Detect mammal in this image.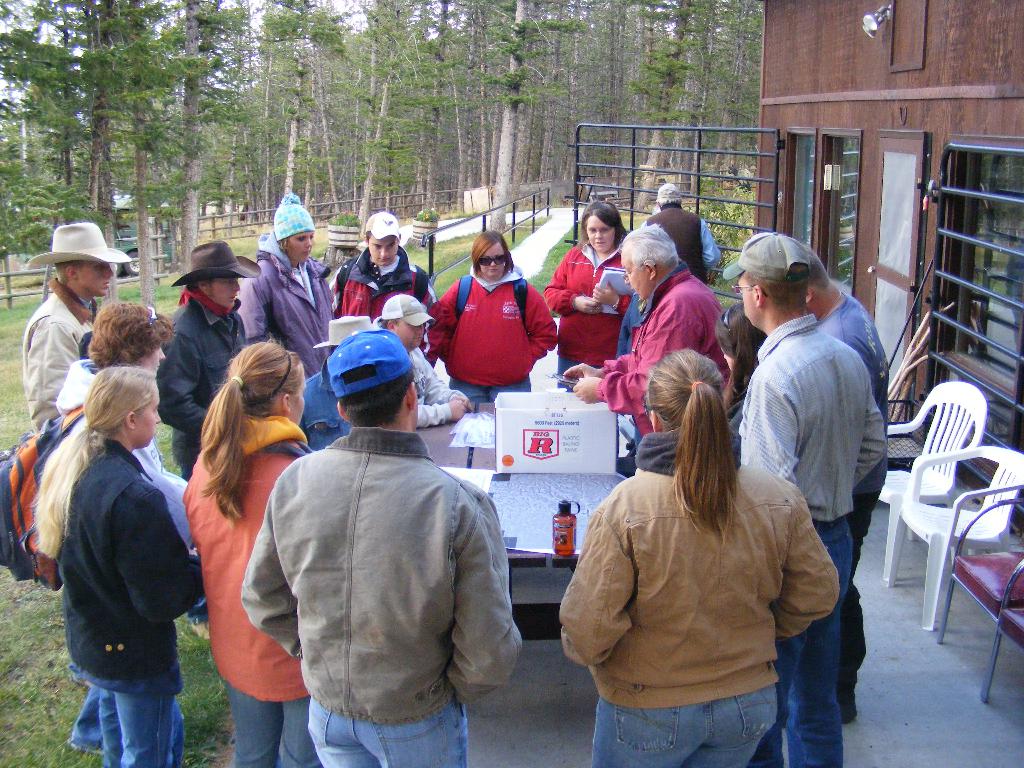
Detection: <region>797, 244, 892, 728</region>.
